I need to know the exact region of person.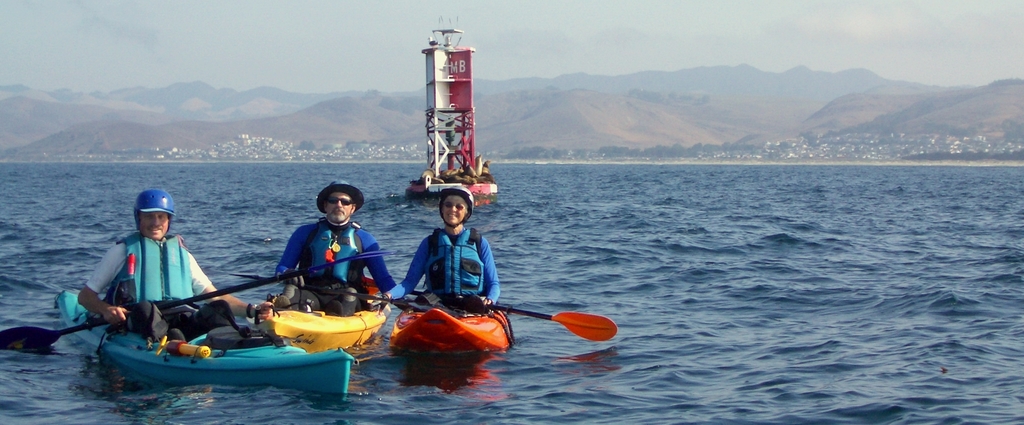
Region: x1=382, y1=184, x2=503, y2=313.
